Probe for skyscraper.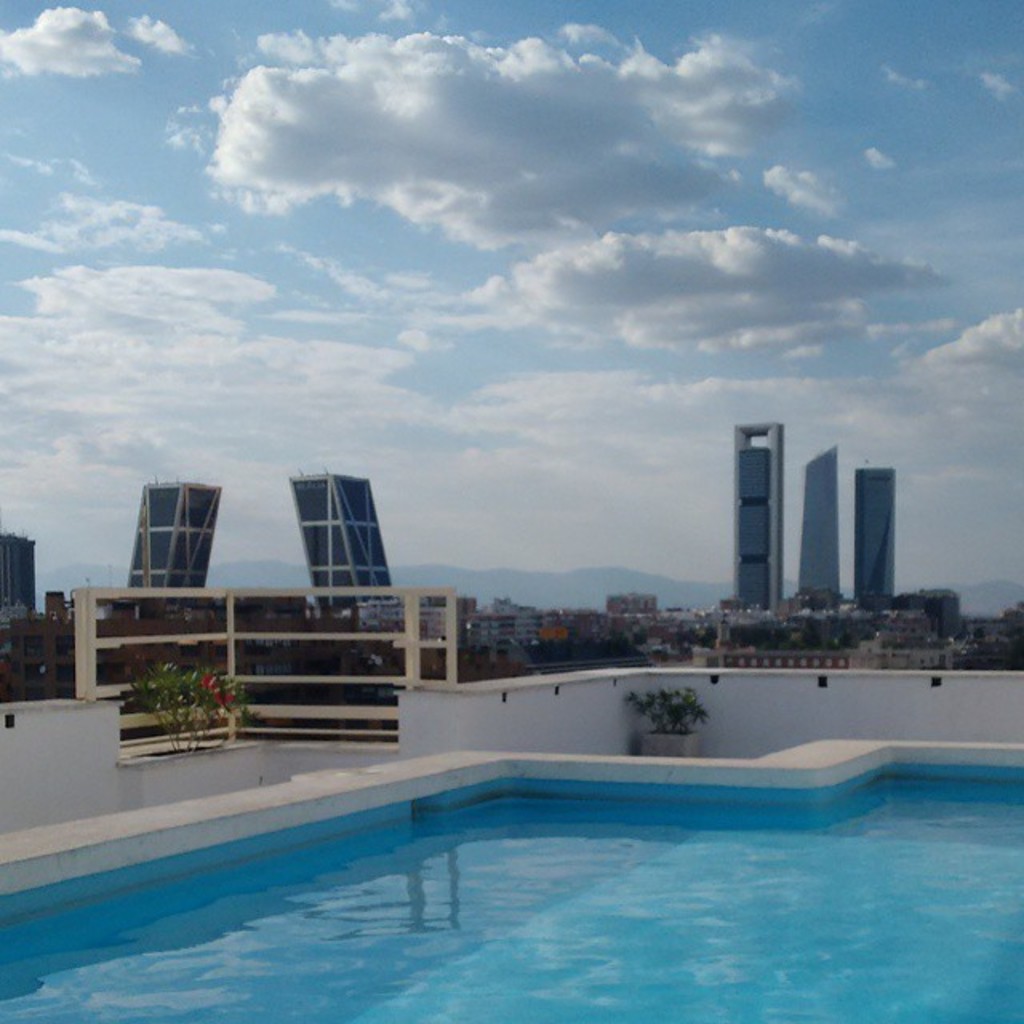
Probe result: (x1=734, y1=421, x2=784, y2=610).
